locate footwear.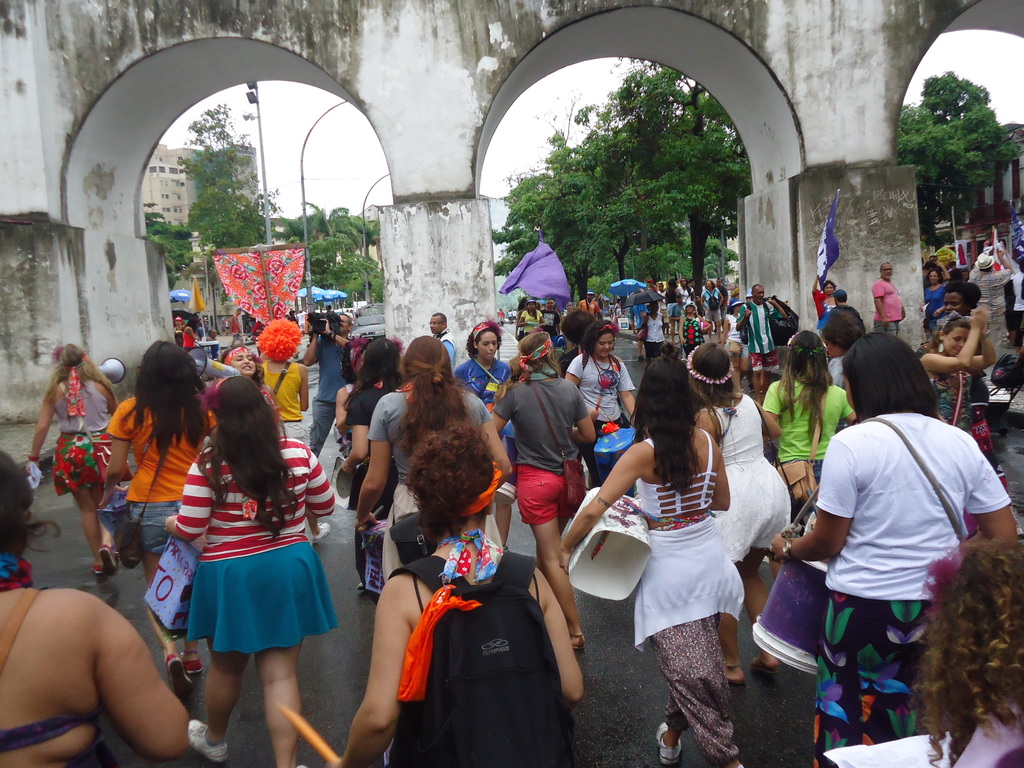
Bounding box: {"x1": 186, "y1": 716, "x2": 227, "y2": 764}.
